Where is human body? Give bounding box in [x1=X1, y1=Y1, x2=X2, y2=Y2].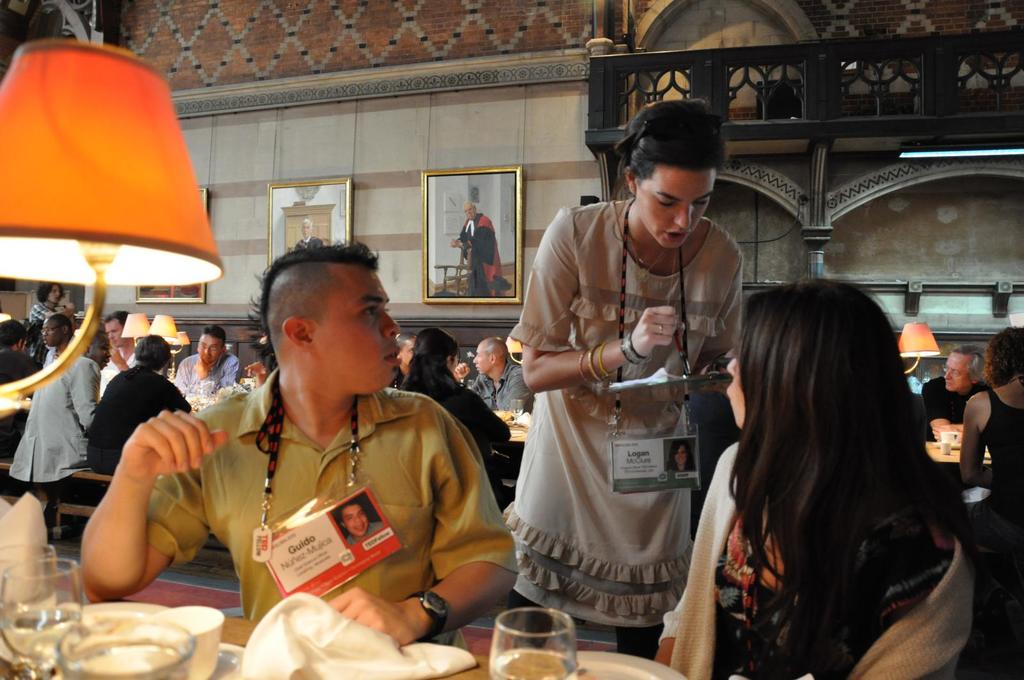
[x1=453, y1=332, x2=532, y2=422].
